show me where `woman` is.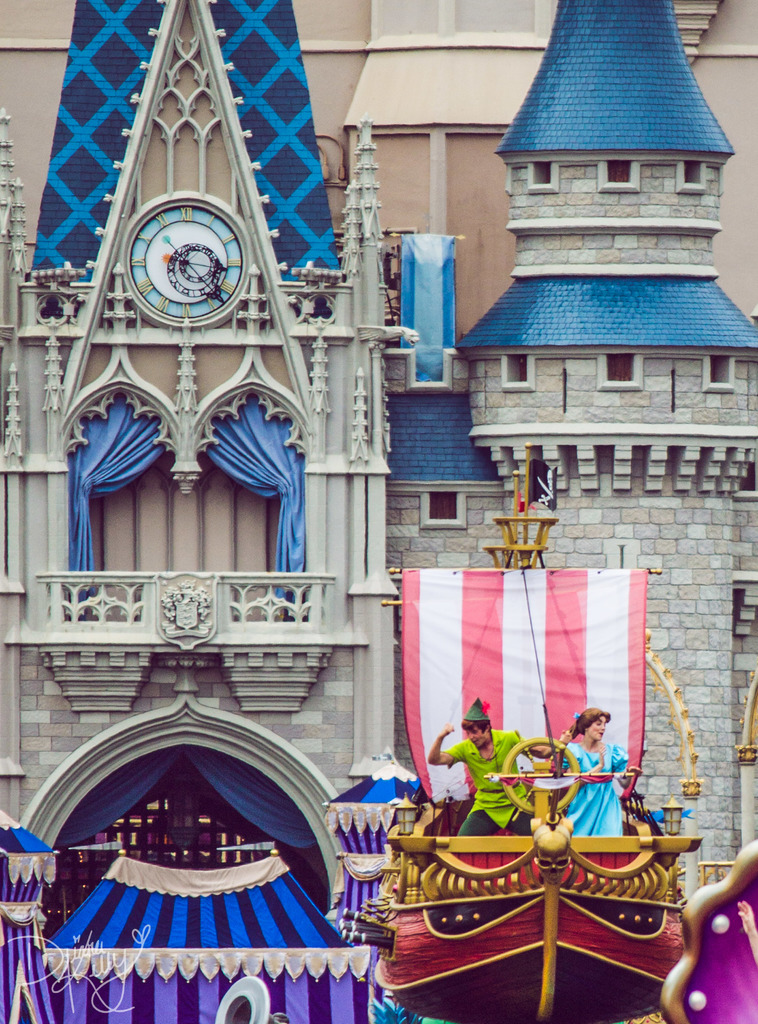
`woman` is at [556, 706, 626, 833].
